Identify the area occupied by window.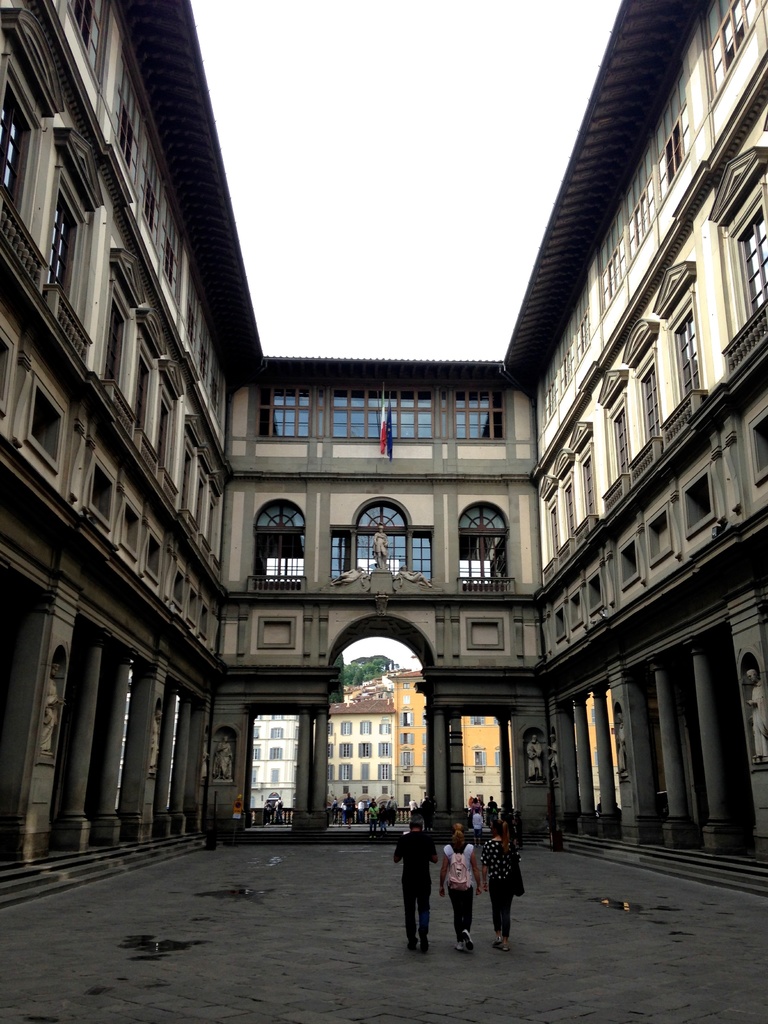
Area: {"left": 268, "top": 749, "right": 285, "bottom": 762}.
